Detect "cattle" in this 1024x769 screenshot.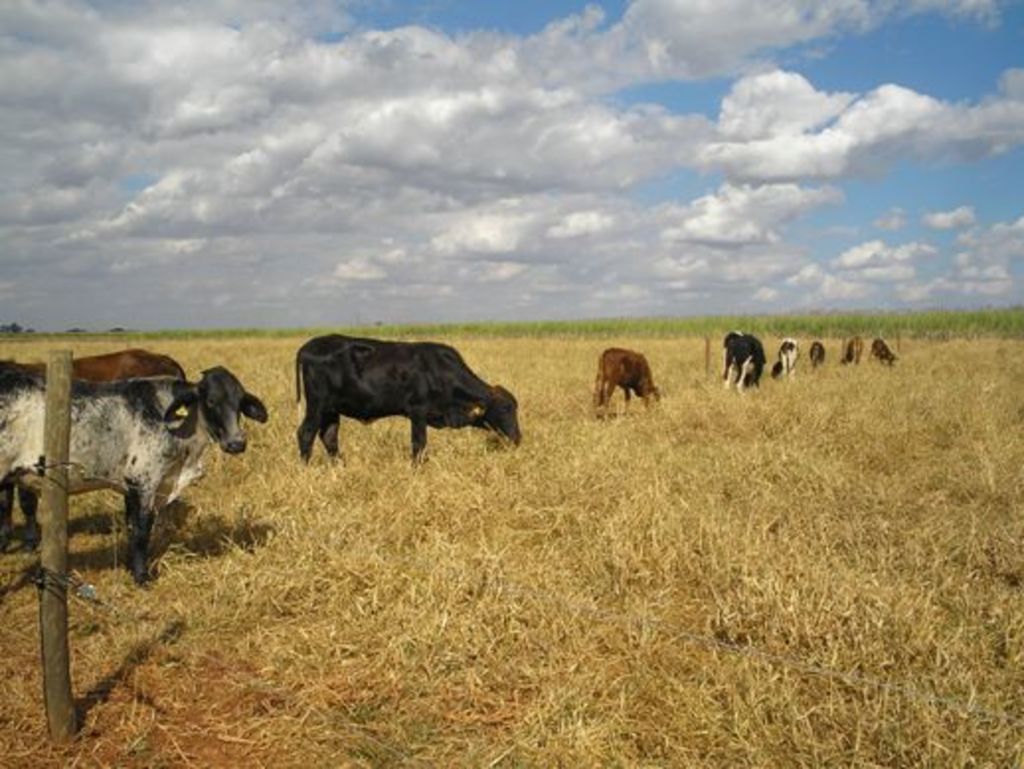
Detection: (870, 336, 899, 368).
